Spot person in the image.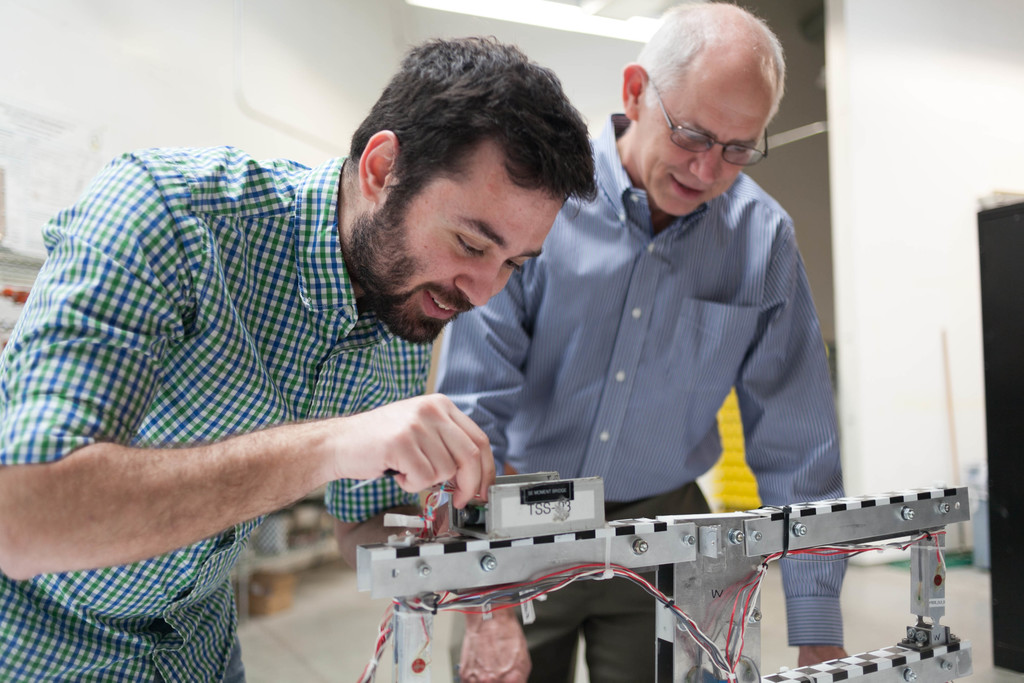
person found at BBox(0, 33, 602, 682).
